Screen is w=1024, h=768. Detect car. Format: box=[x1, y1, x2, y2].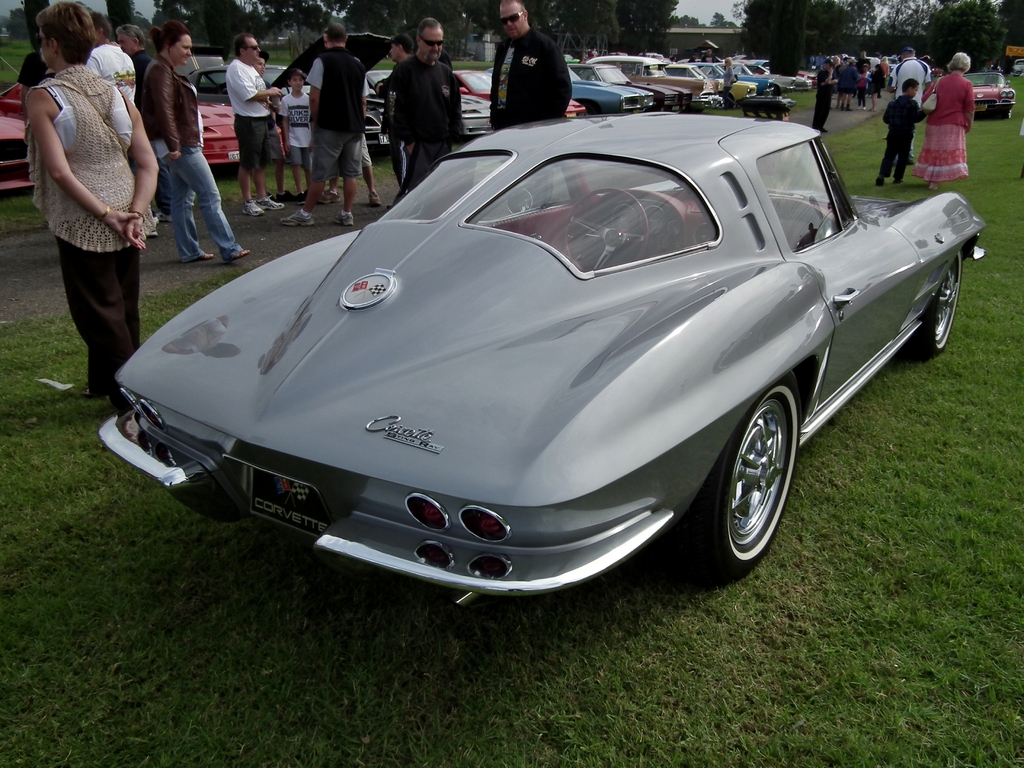
box=[93, 111, 954, 593].
